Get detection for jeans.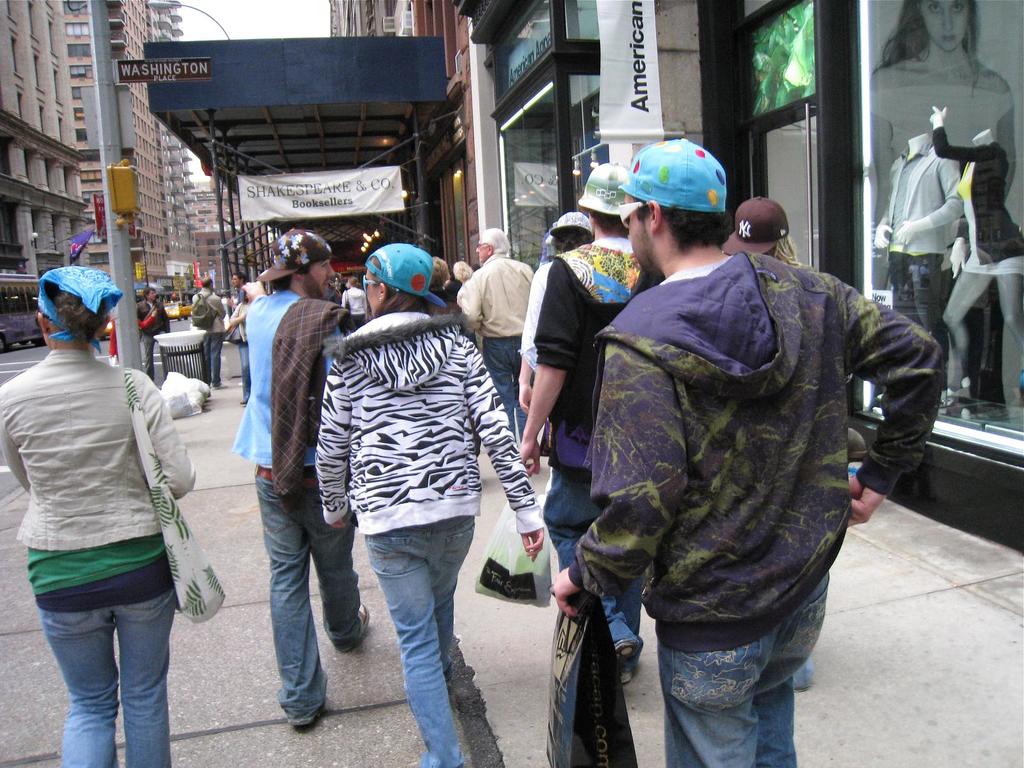
Detection: pyautogui.locateOnScreen(365, 515, 477, 767).
